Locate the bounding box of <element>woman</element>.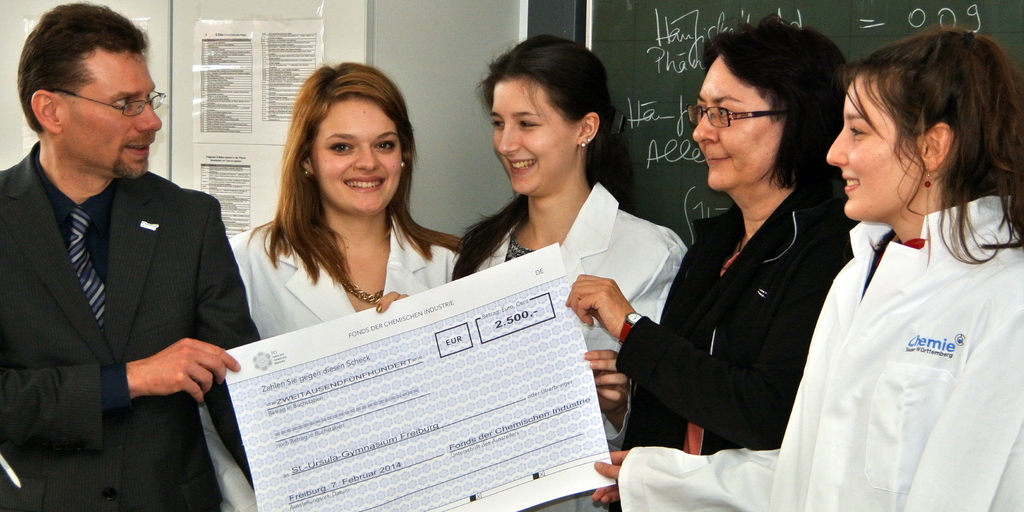
Bounding box: crop(570, 18, 860, 511).
